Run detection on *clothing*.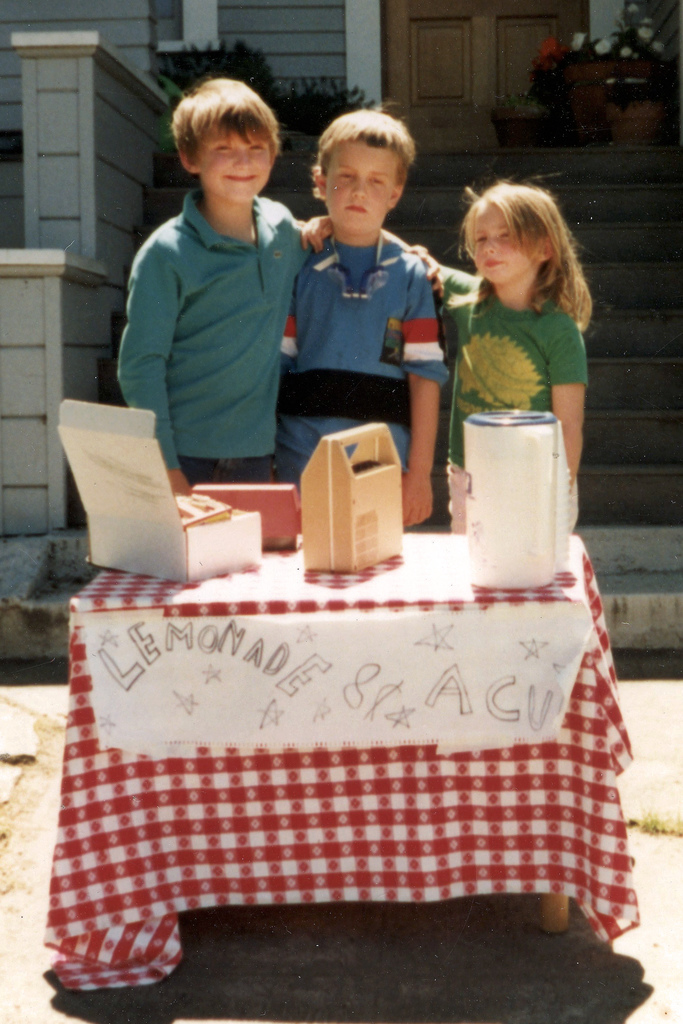
Result: <bbox>437, 259, 588, 469</bbox>.
